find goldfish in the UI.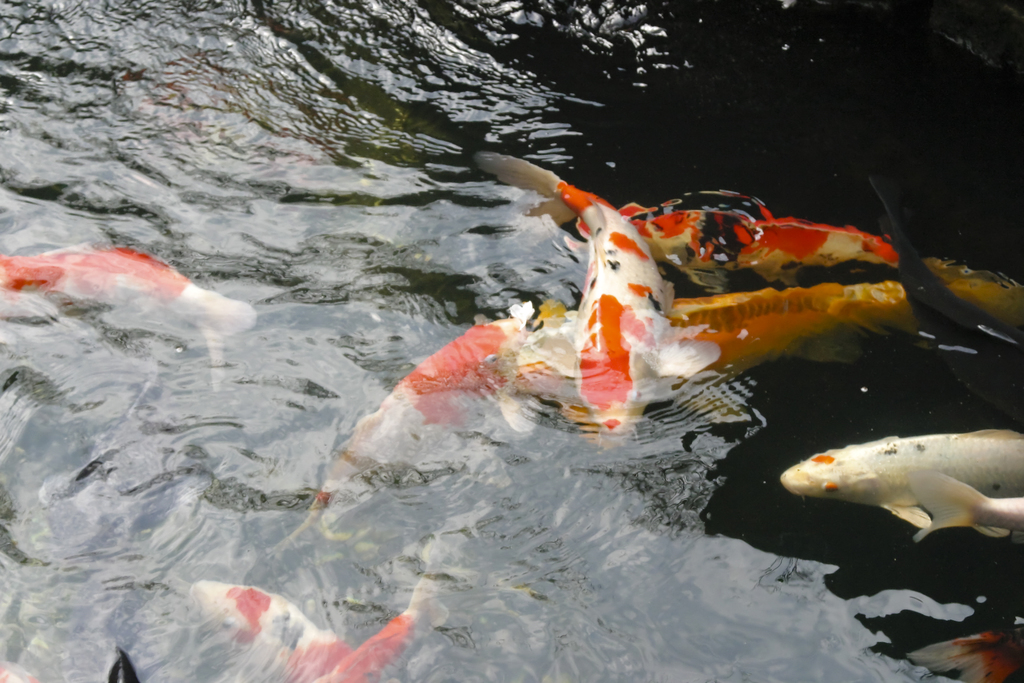
UI element at select_region(475, 149, 728, 449).
